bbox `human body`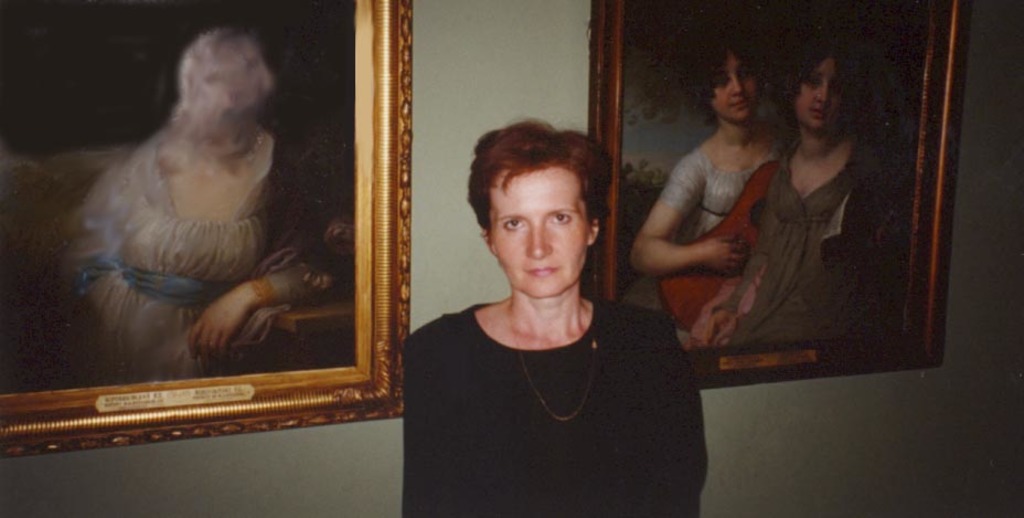
{"x1": 403, "y1": 288, "x2": 702, "y2": 517}
